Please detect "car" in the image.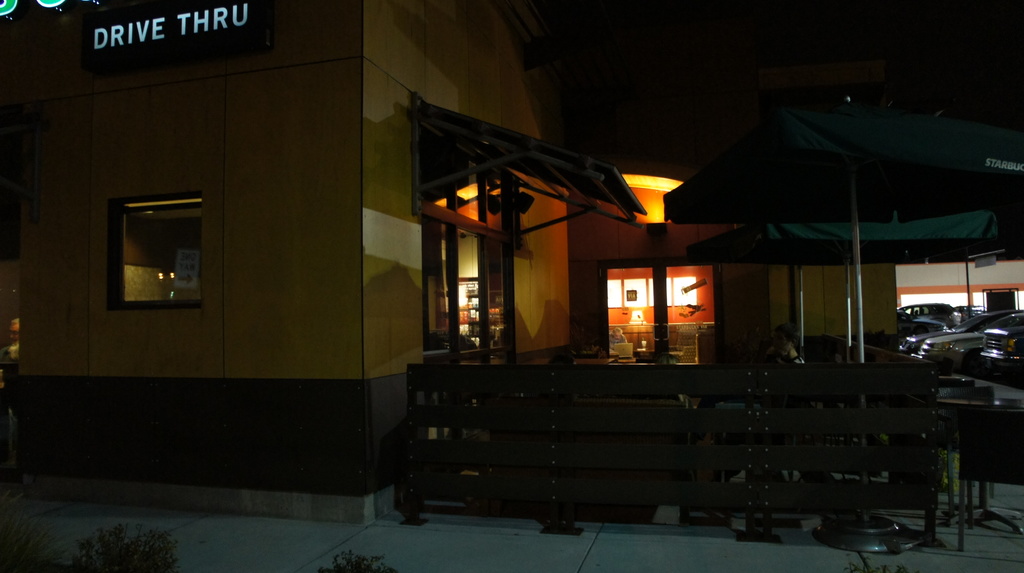
(x1=900, y1=326, x2=955, y2=350).
